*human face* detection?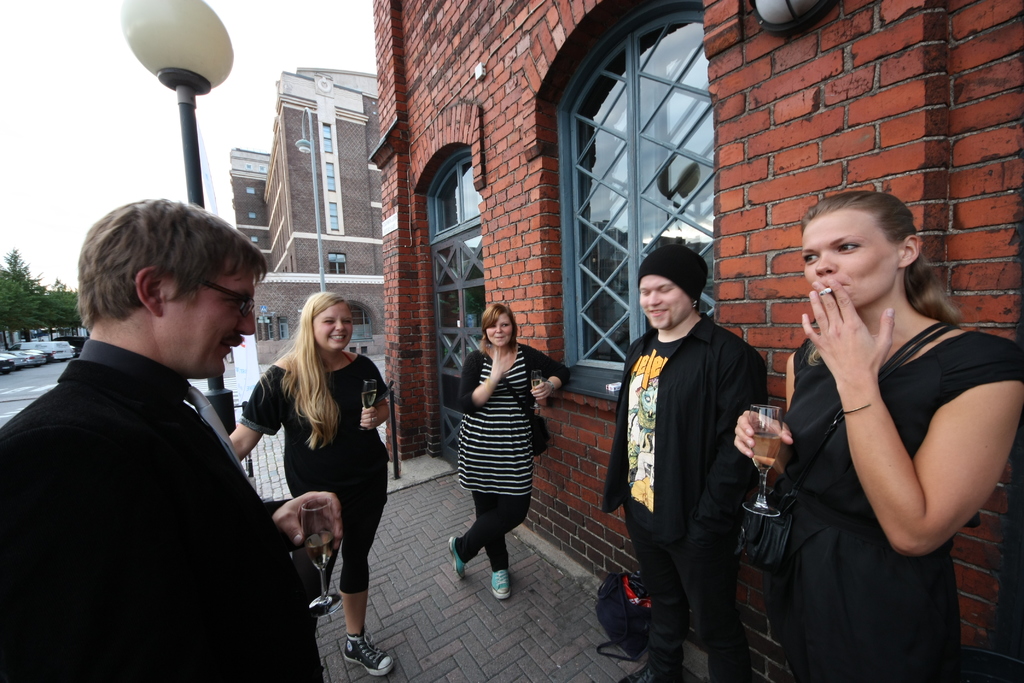
637, 276, 690, 329
